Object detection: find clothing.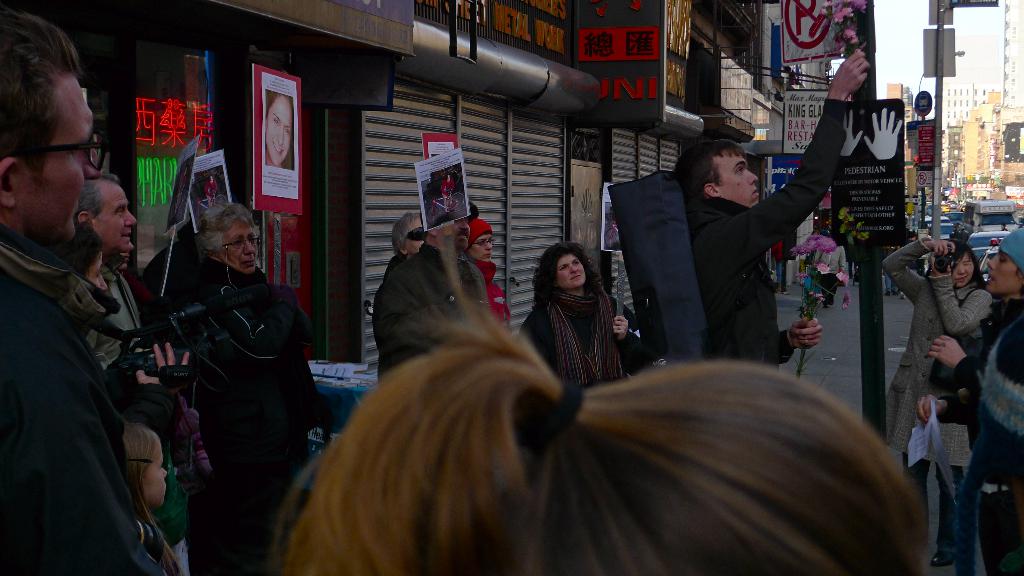
[467, 259, 509, 328].
